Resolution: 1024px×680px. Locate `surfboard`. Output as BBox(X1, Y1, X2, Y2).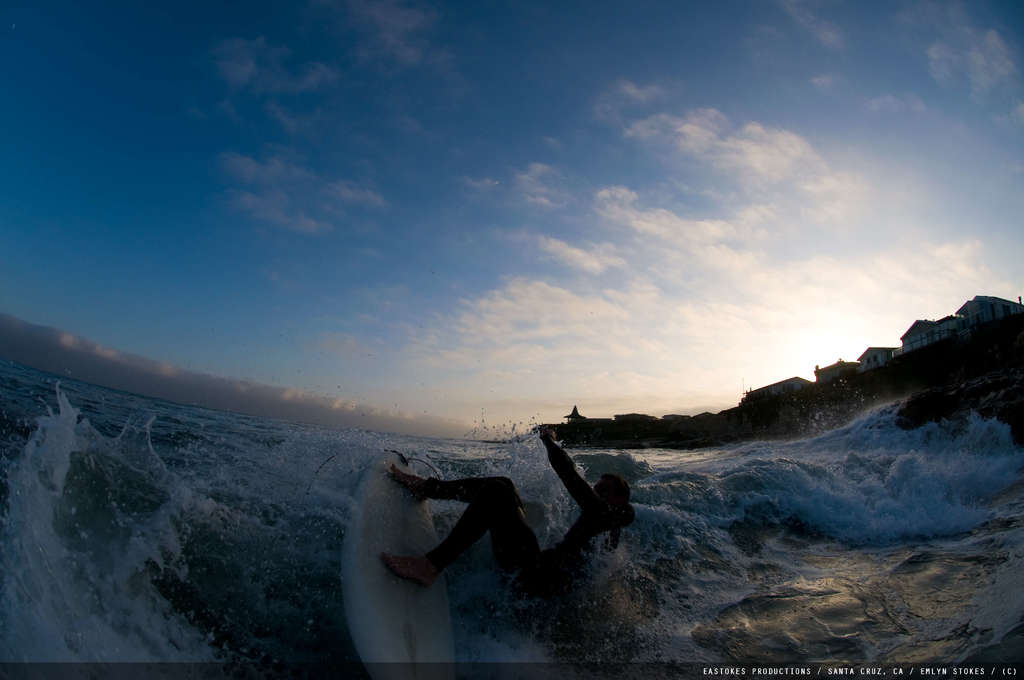
BBox(340, 451, 460, 679).
